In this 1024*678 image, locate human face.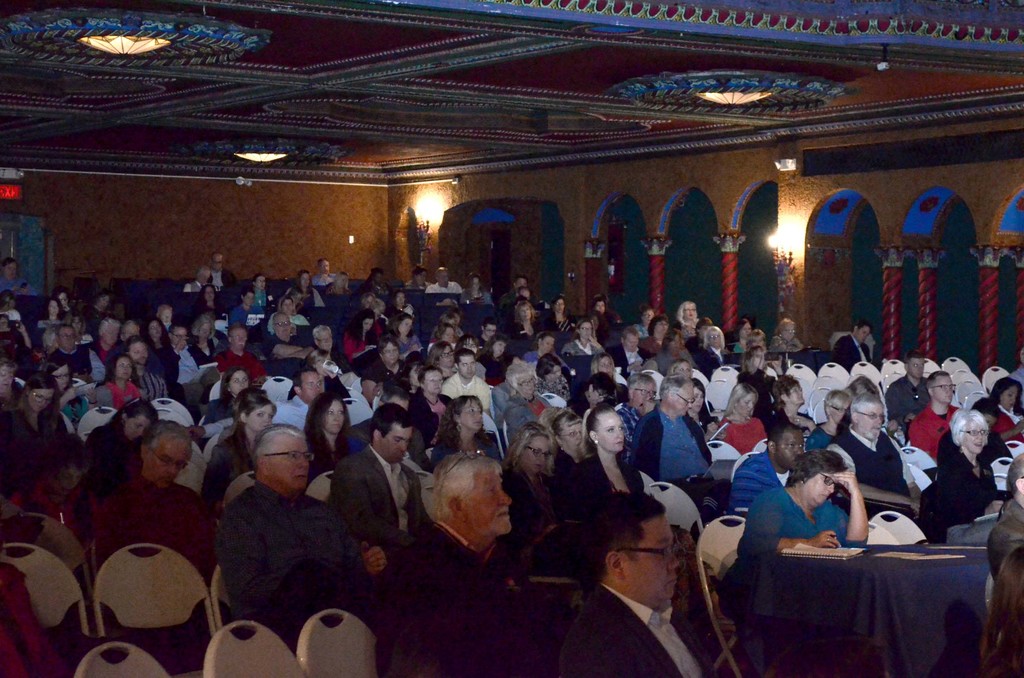
Bounding box: {"left": 323, "top": 401, "right": 342, "bottom": 433}.
